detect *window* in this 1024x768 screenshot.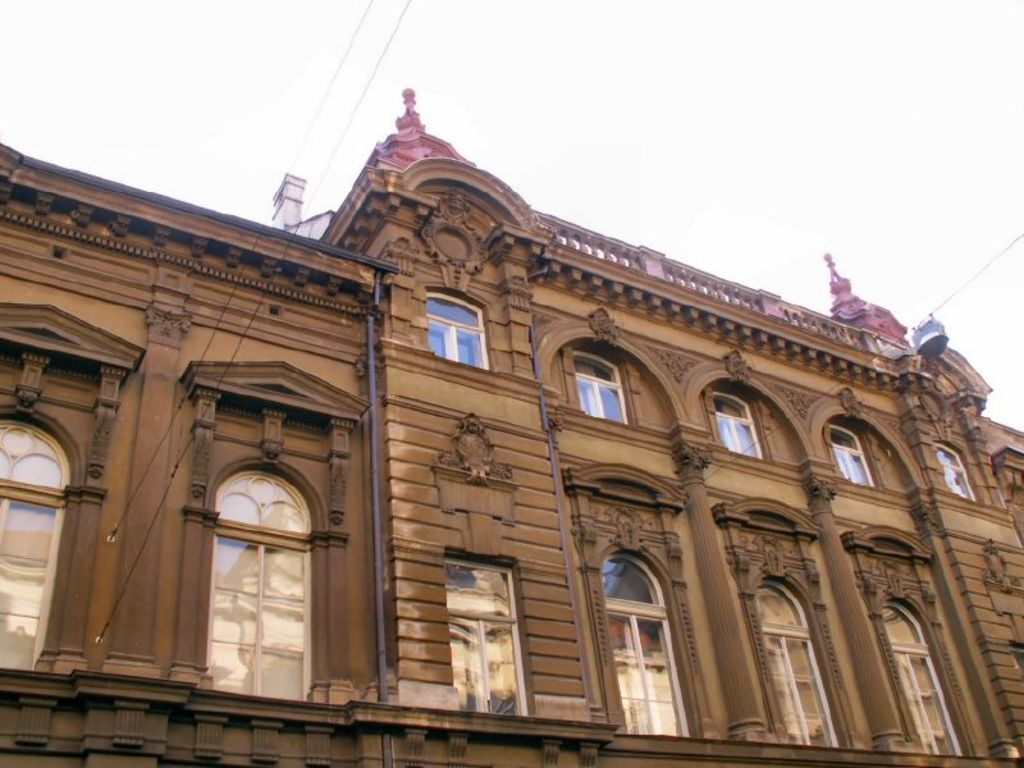
Detection: 202 433 316 692.
